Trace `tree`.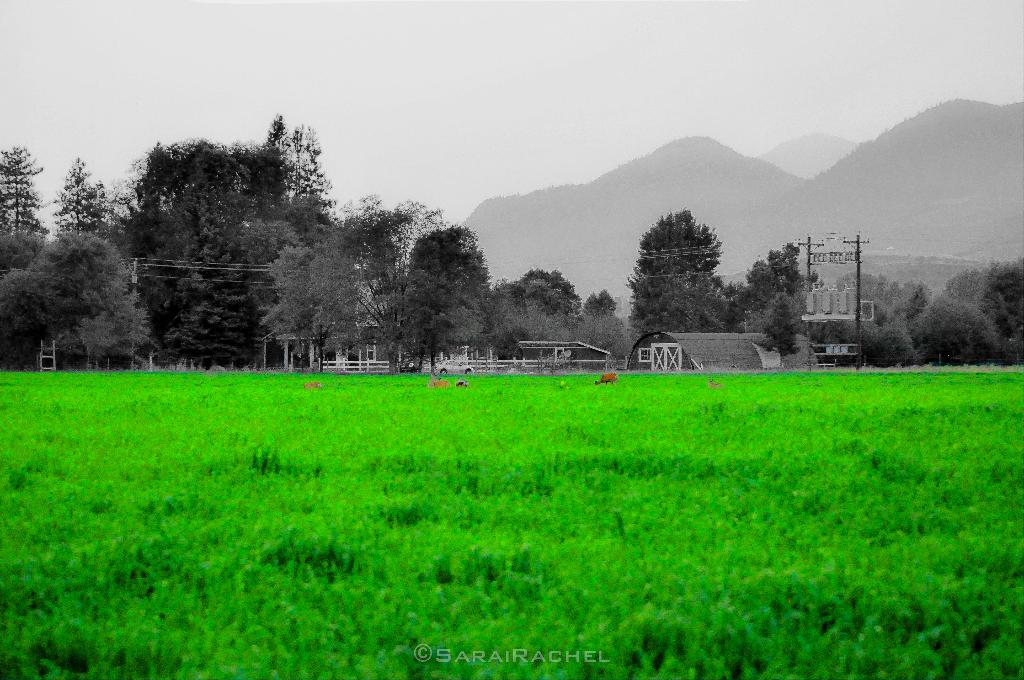
Traced to pyautogui.locateOnScreen(44, 149, 131, 239).
